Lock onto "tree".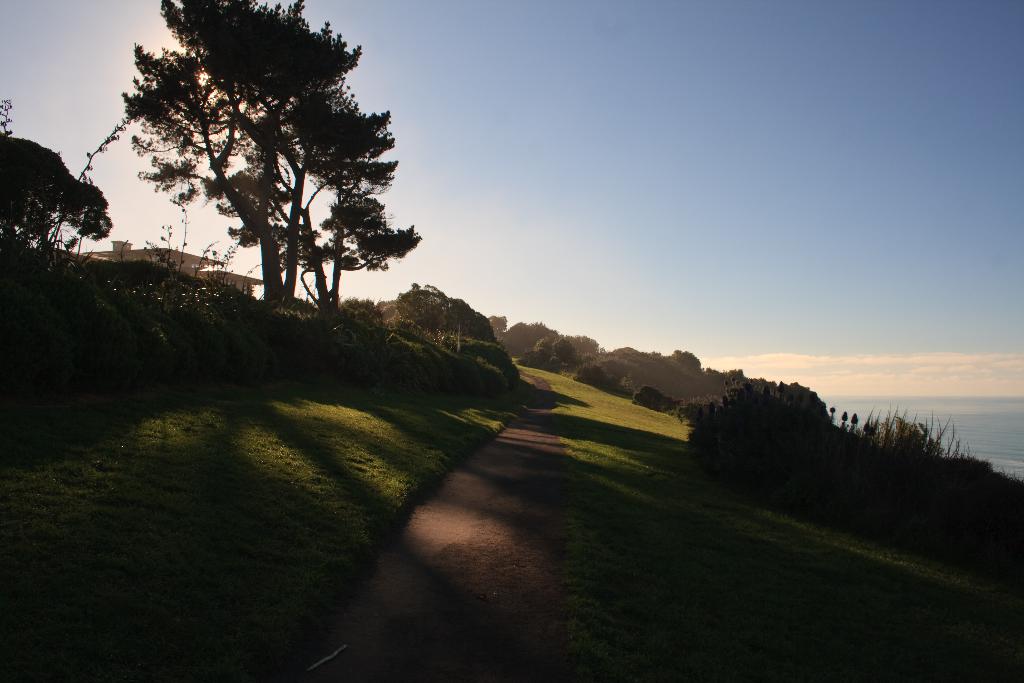
Locked: <box>278,94,397,300</box>.
